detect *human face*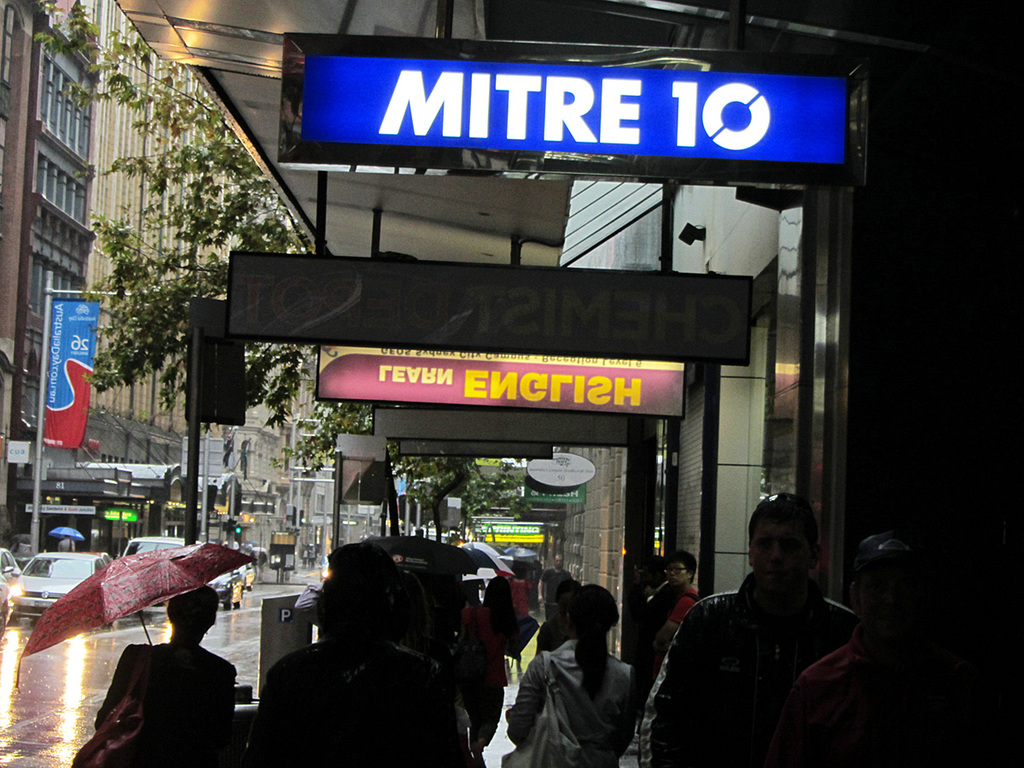
bbox=(857, 561, 919, 642)
